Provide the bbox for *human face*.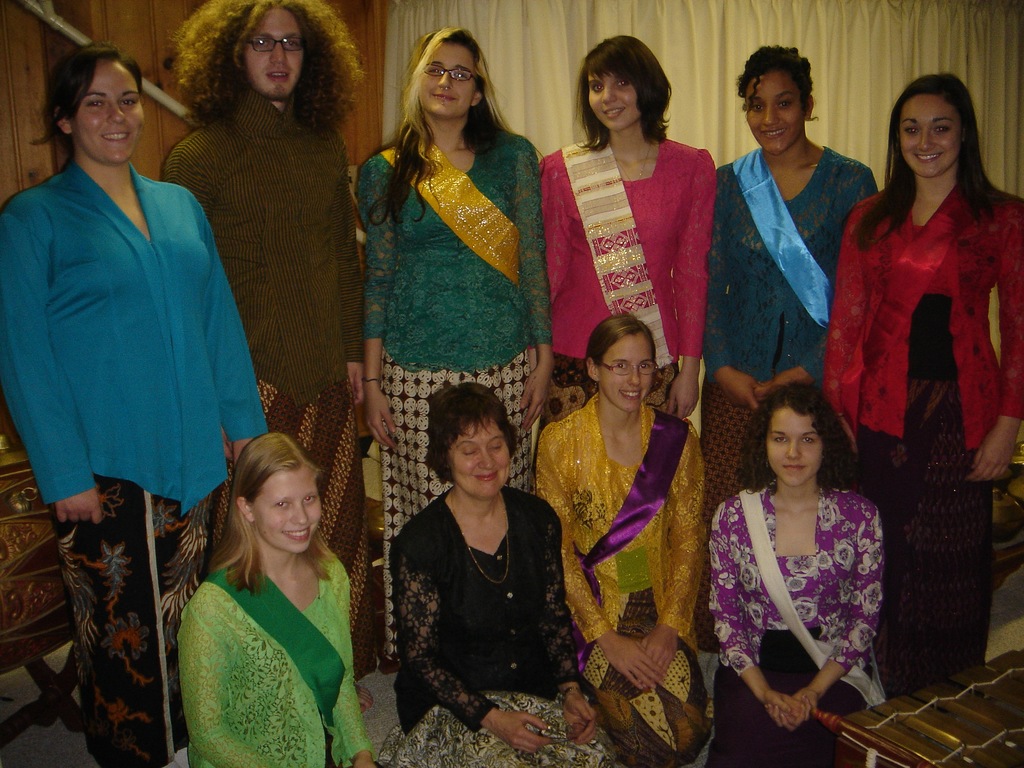
[451,415,509,496].
